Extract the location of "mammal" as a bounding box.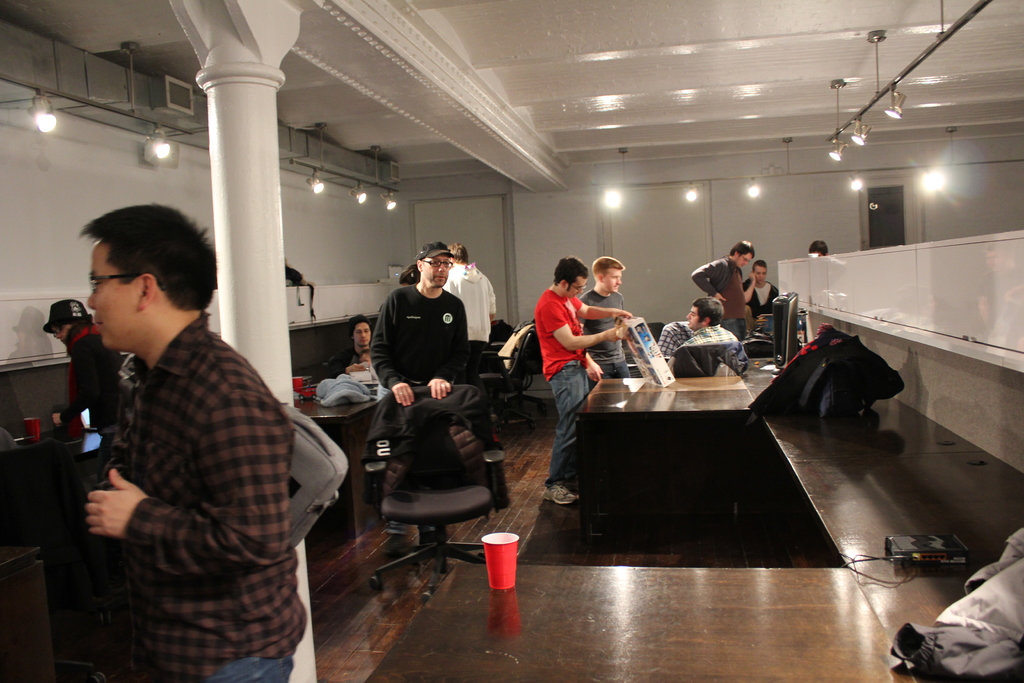
rect(531, 251, 633, 504).
